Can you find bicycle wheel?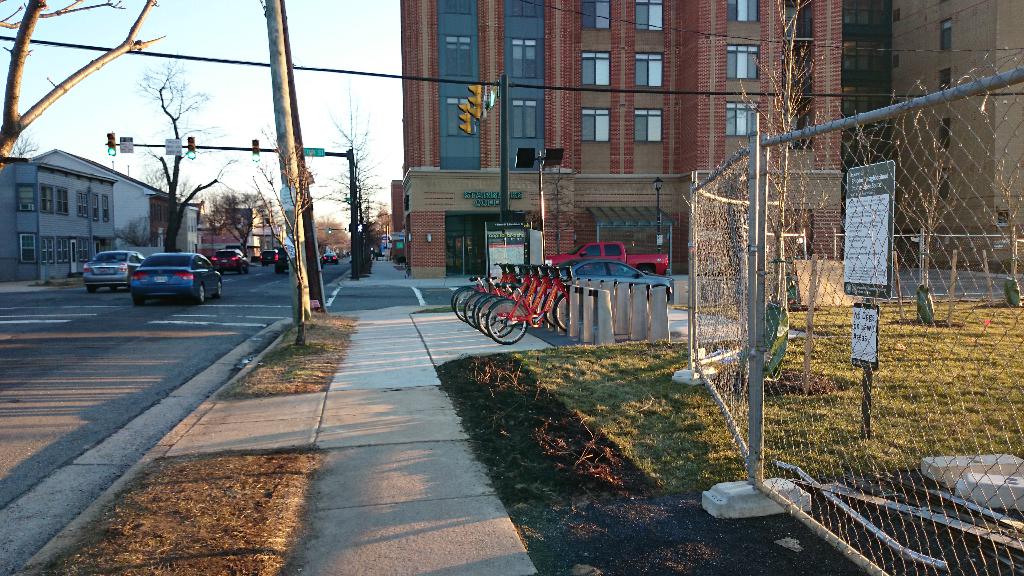
Yes, bounding box: [x1=557, y1=293, x2=570, y2=333].
